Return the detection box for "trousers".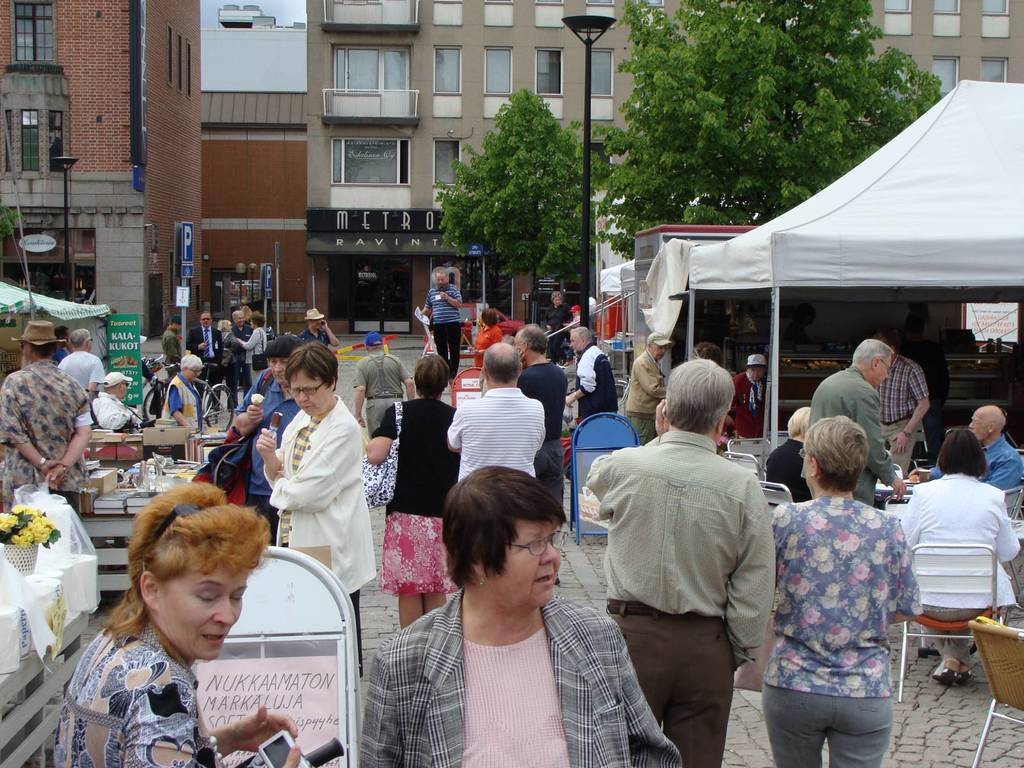
region(225, 363, 254, 415).
